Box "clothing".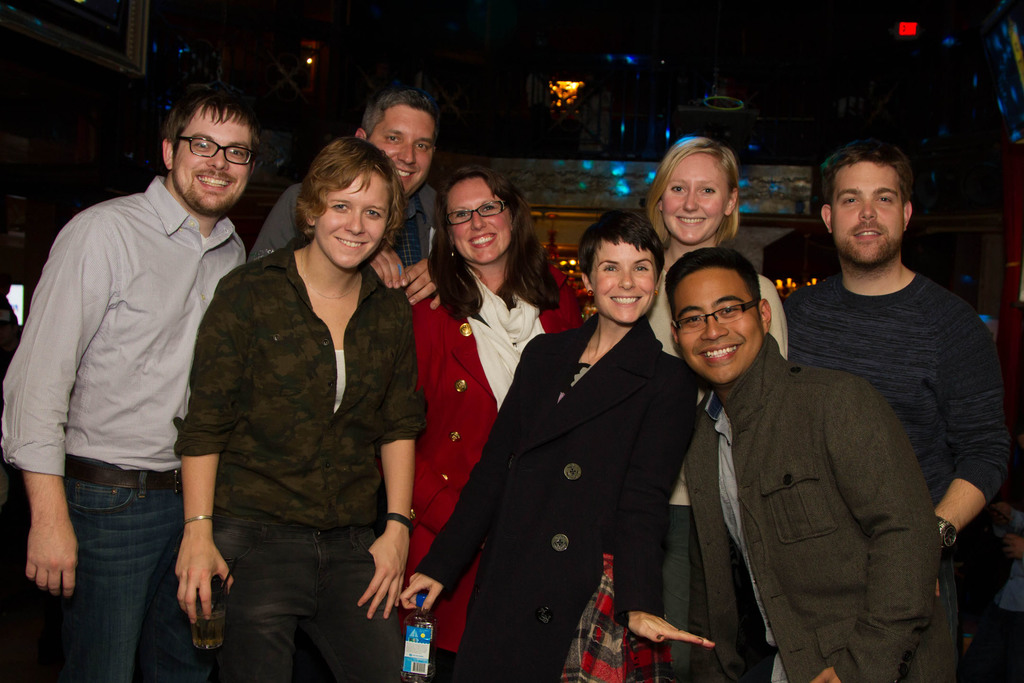
pyautogui.locateOnScreen(780, 259, 1020, 571).
